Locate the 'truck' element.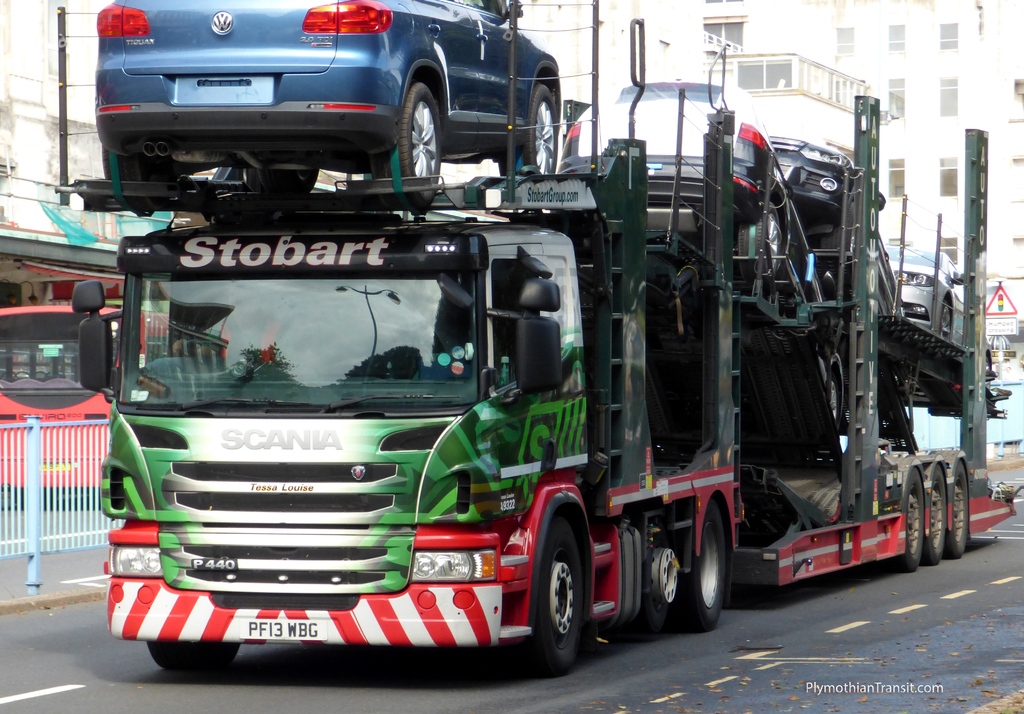
Element bbox: [74, 90, 954, 683].
